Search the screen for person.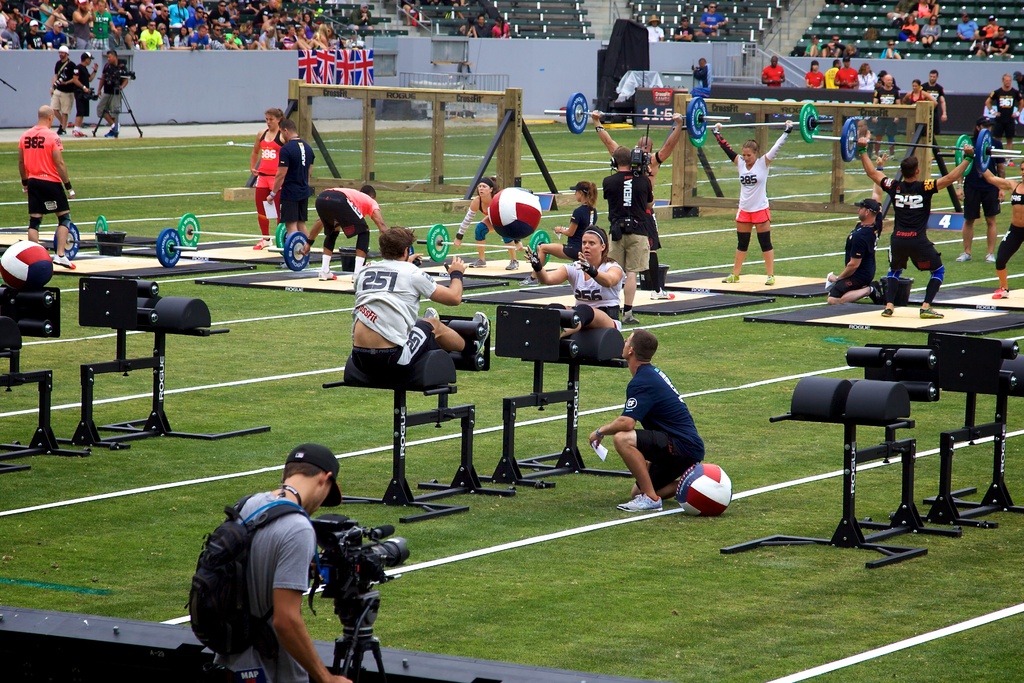
Found at <box>456,181,521,273</box>.
